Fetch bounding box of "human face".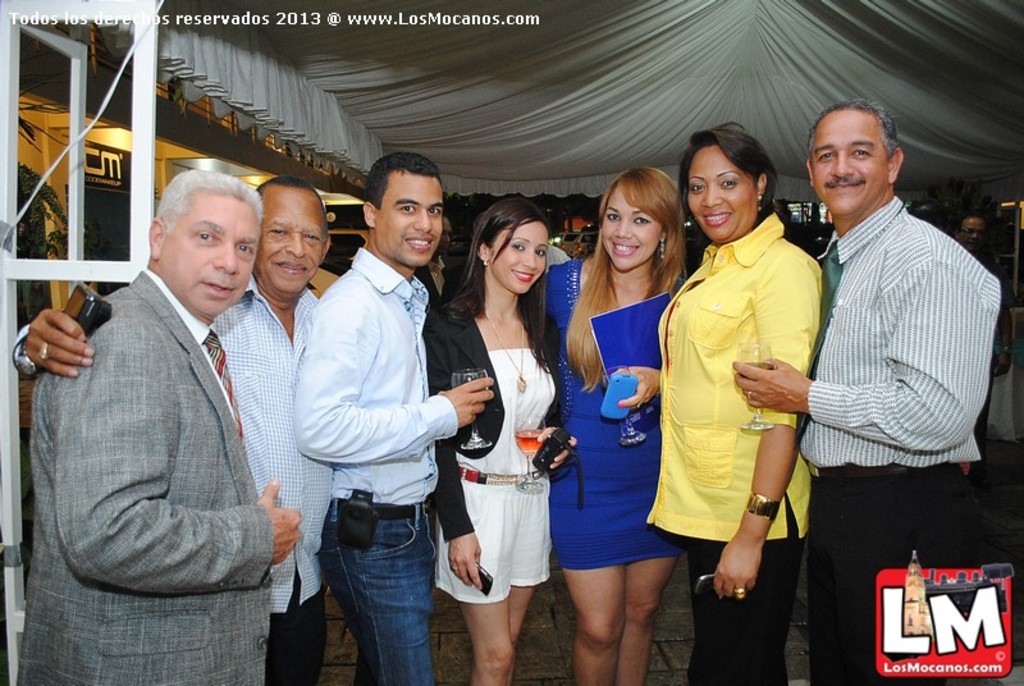
Bbox: {"left": 603, "top": 188, "right": 664, "bottom": 269}.
